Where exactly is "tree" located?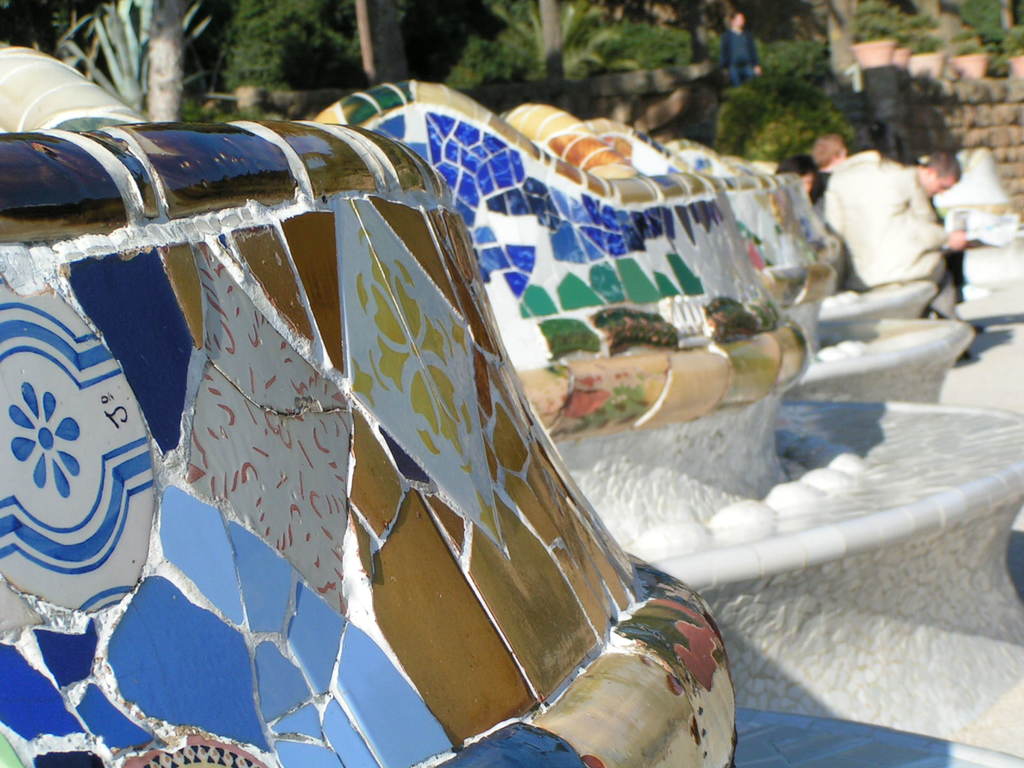
Its bounding box is detection(540, 0, 565, 80).
